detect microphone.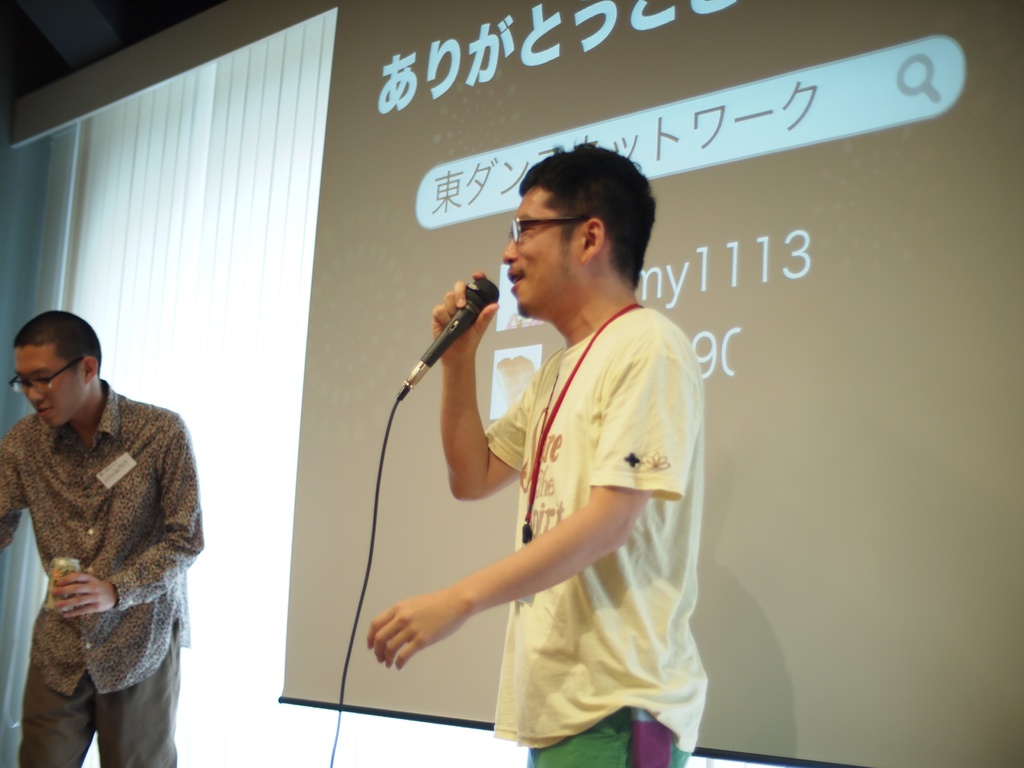
Detected at <bbox>379, 278, 502, 413</bbox>.
